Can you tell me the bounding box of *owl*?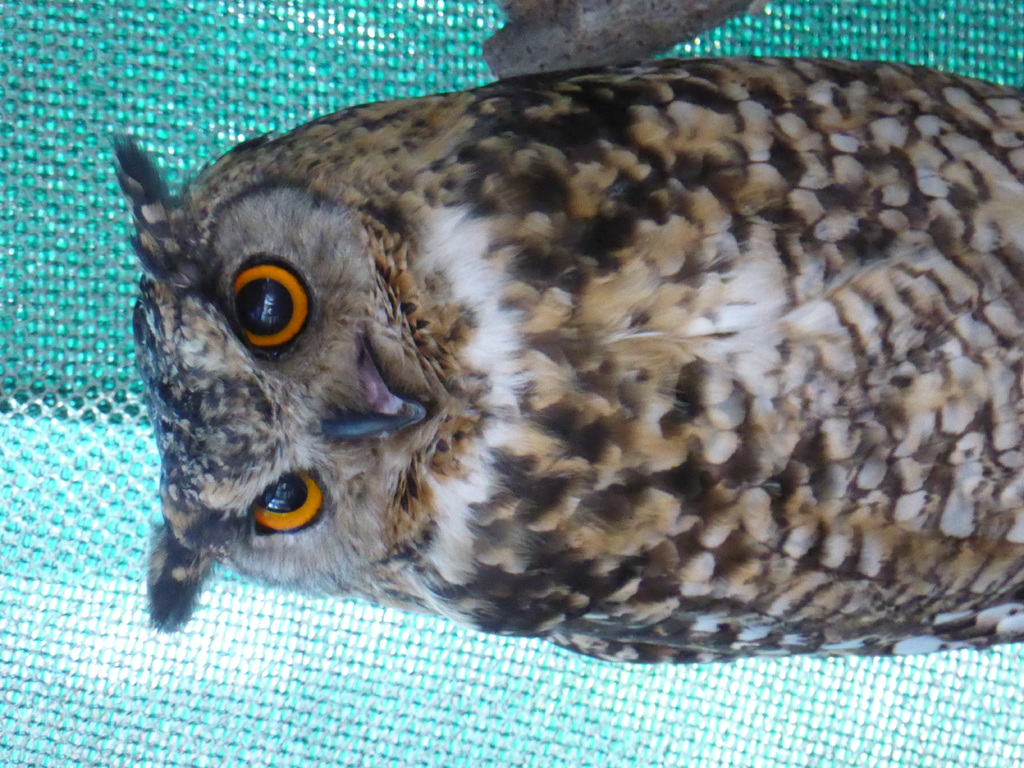
bbox=[106, 61, 1023, 667].
